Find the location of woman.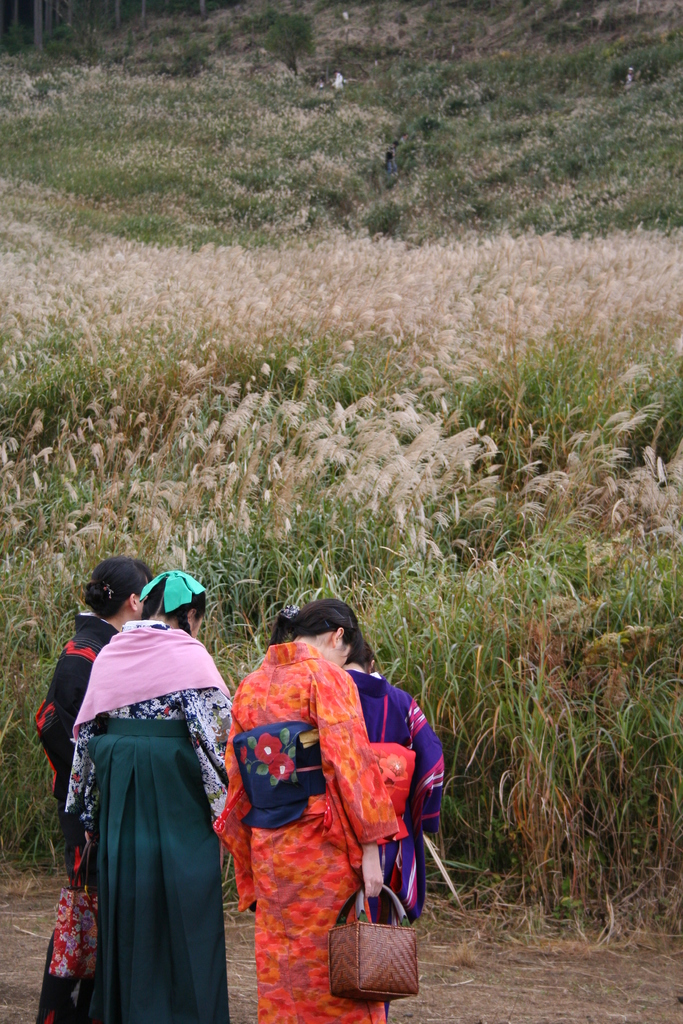
Location: box(35, 549, 152, 1023).
